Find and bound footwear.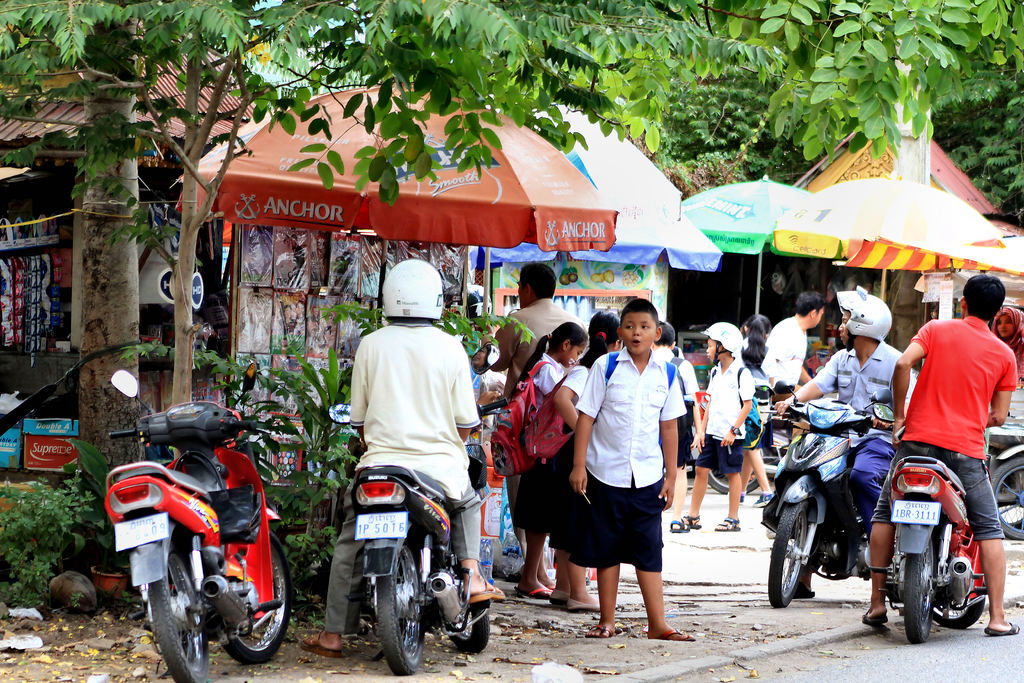
Bound: [x1=712, y1=519, x2=740, y2=534].
